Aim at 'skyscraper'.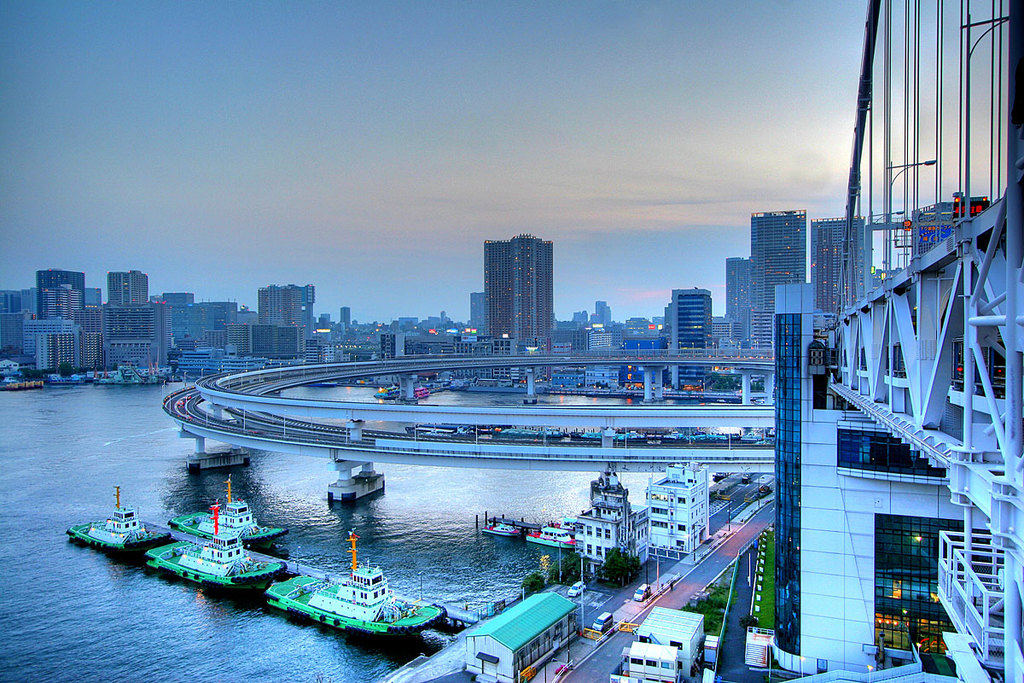
Aimed at region(158, 290, 192, 335).
